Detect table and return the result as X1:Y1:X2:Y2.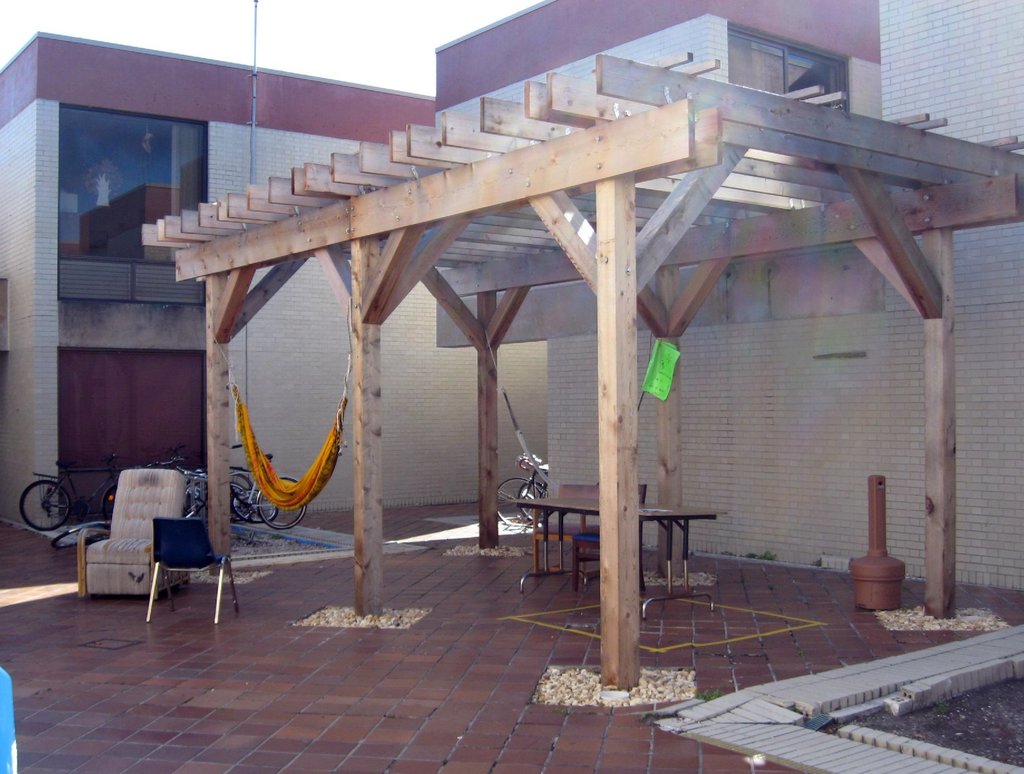
507:486:720:625.
